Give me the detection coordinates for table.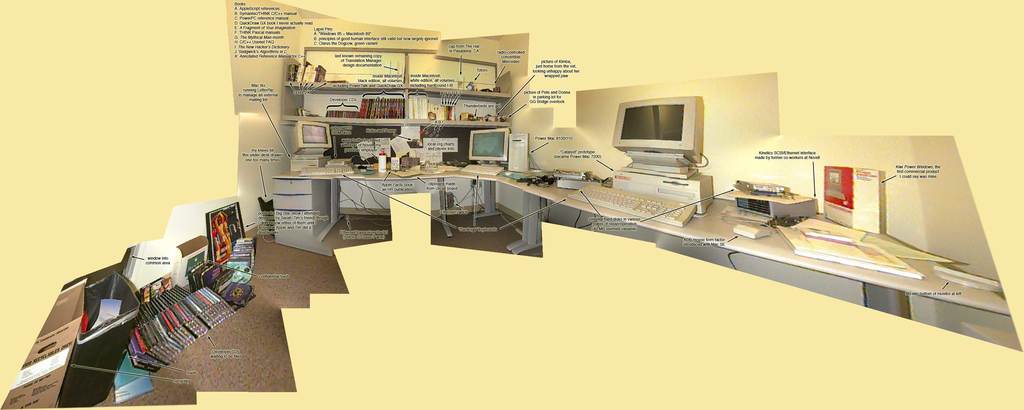
[266,152,509,220].
